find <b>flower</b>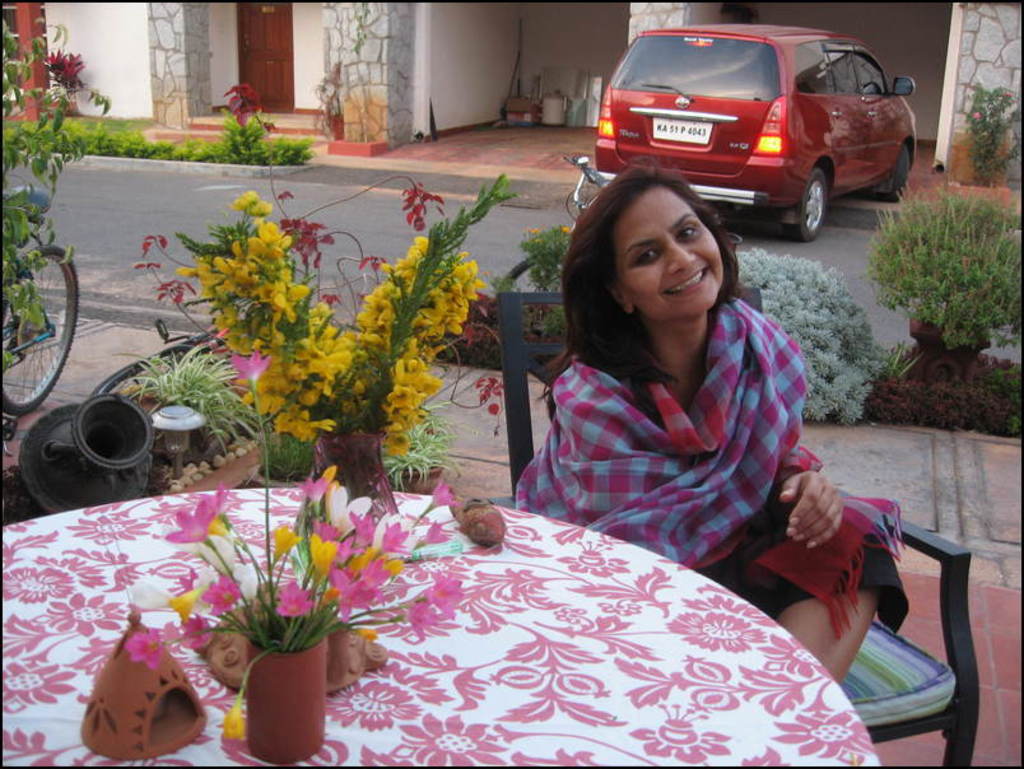
676, 609, 771, 652
